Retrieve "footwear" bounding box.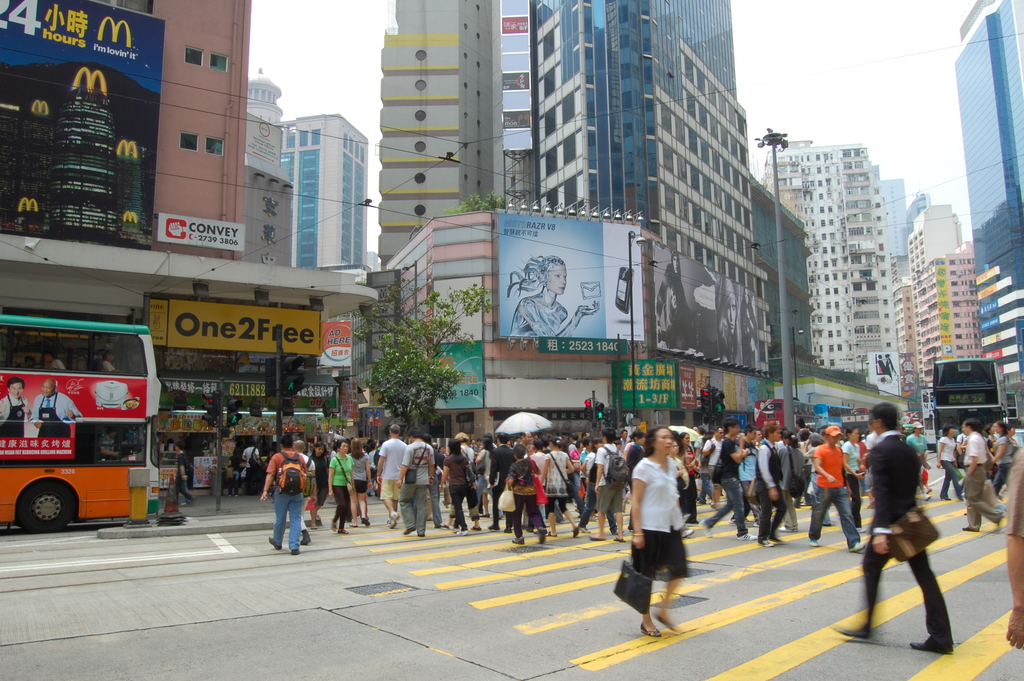
Bounding box: (738, 533, 760, 540).
